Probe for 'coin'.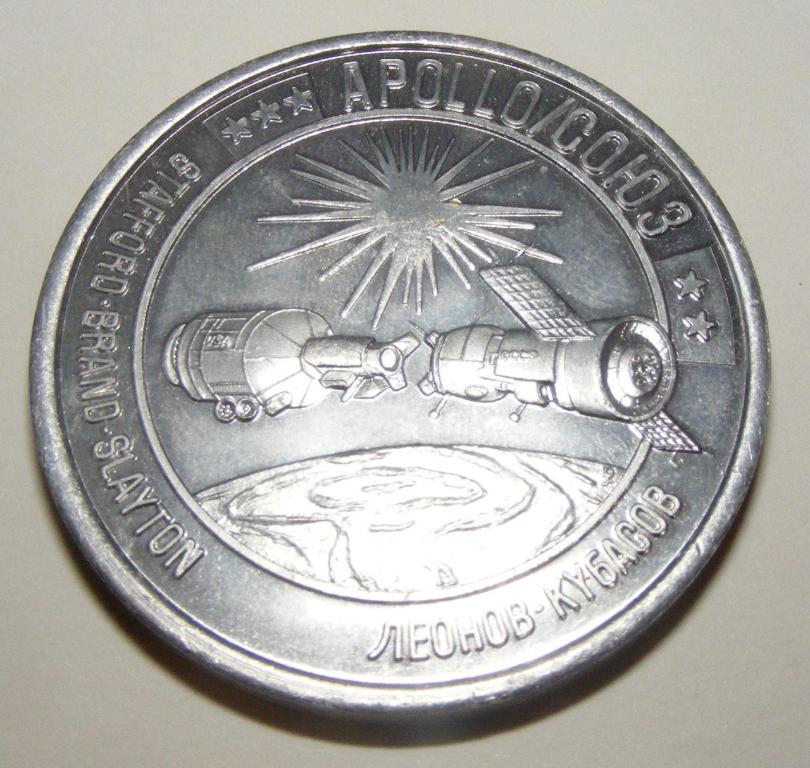
Probe result: select_region(22, 30, 777, 728).
